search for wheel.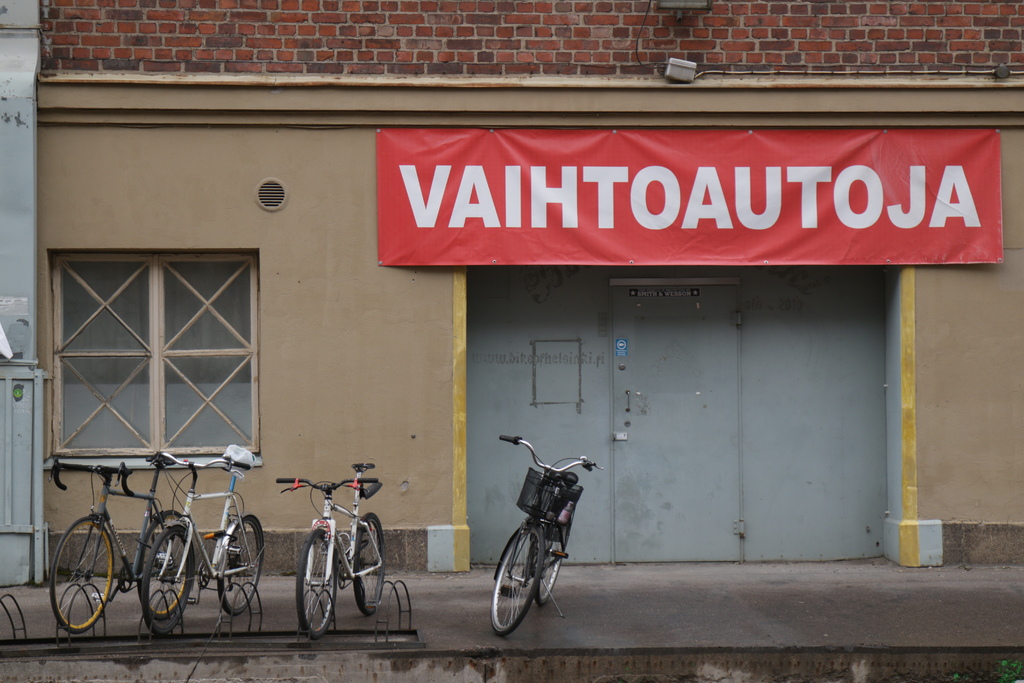
Found at left=213, top=520, right=269, bottom=618.
